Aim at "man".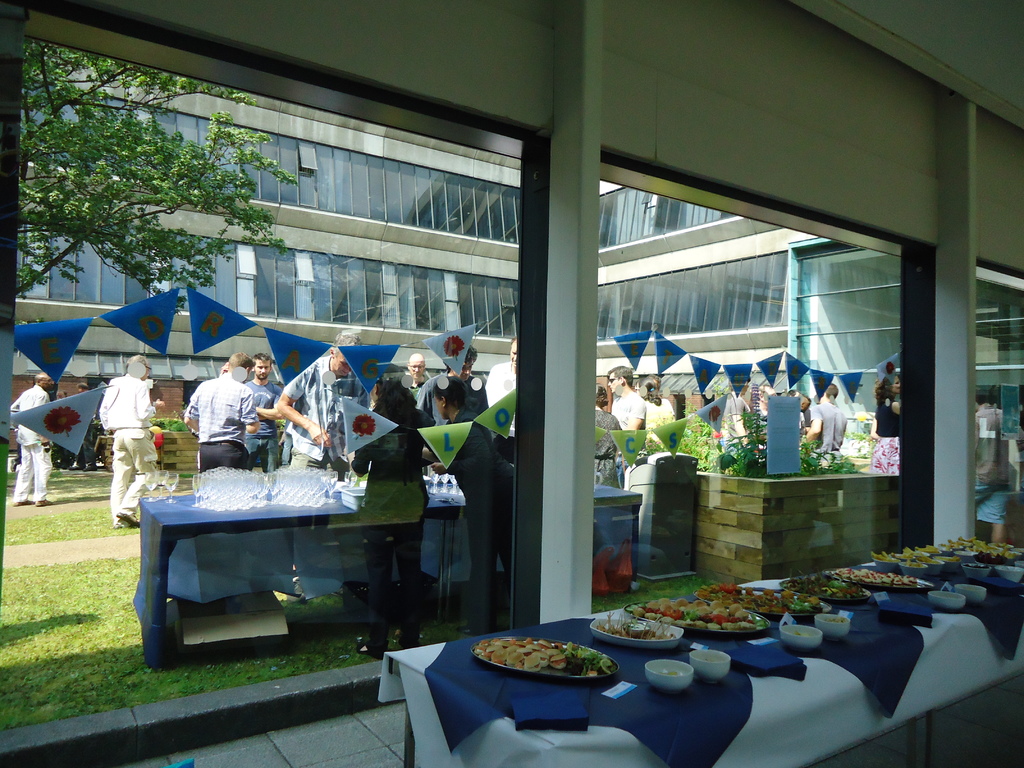
Aimed at BBox(173, 361, 255, 470).
